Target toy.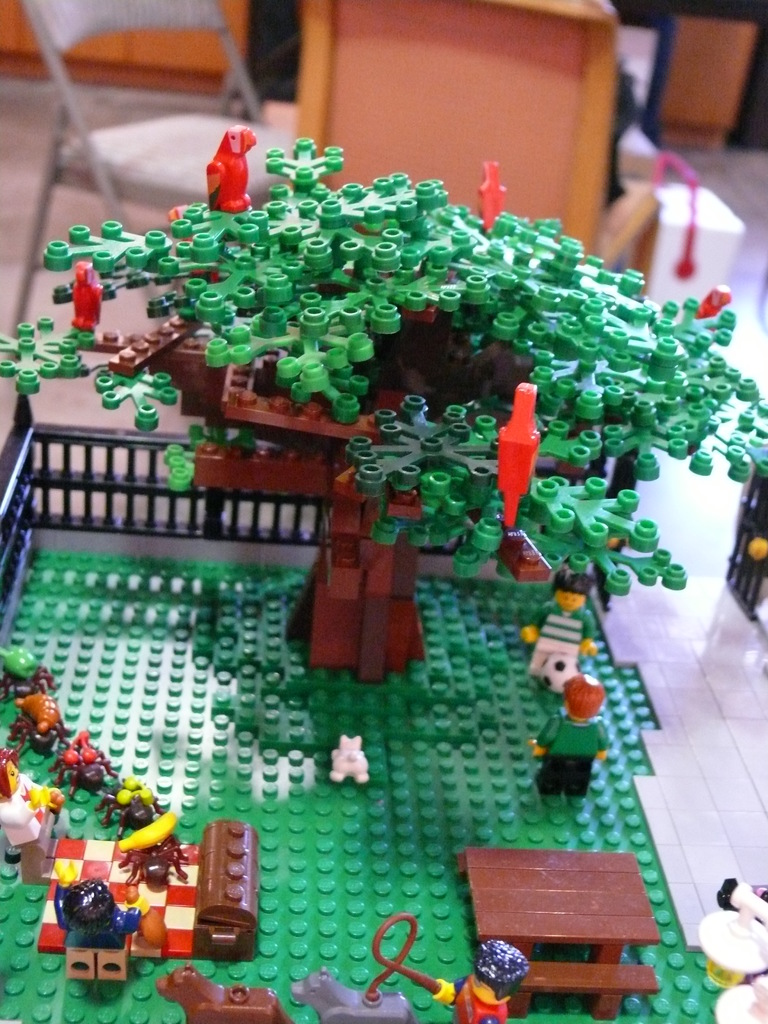
Target region: Rect(688, 882, 767, 1023).
